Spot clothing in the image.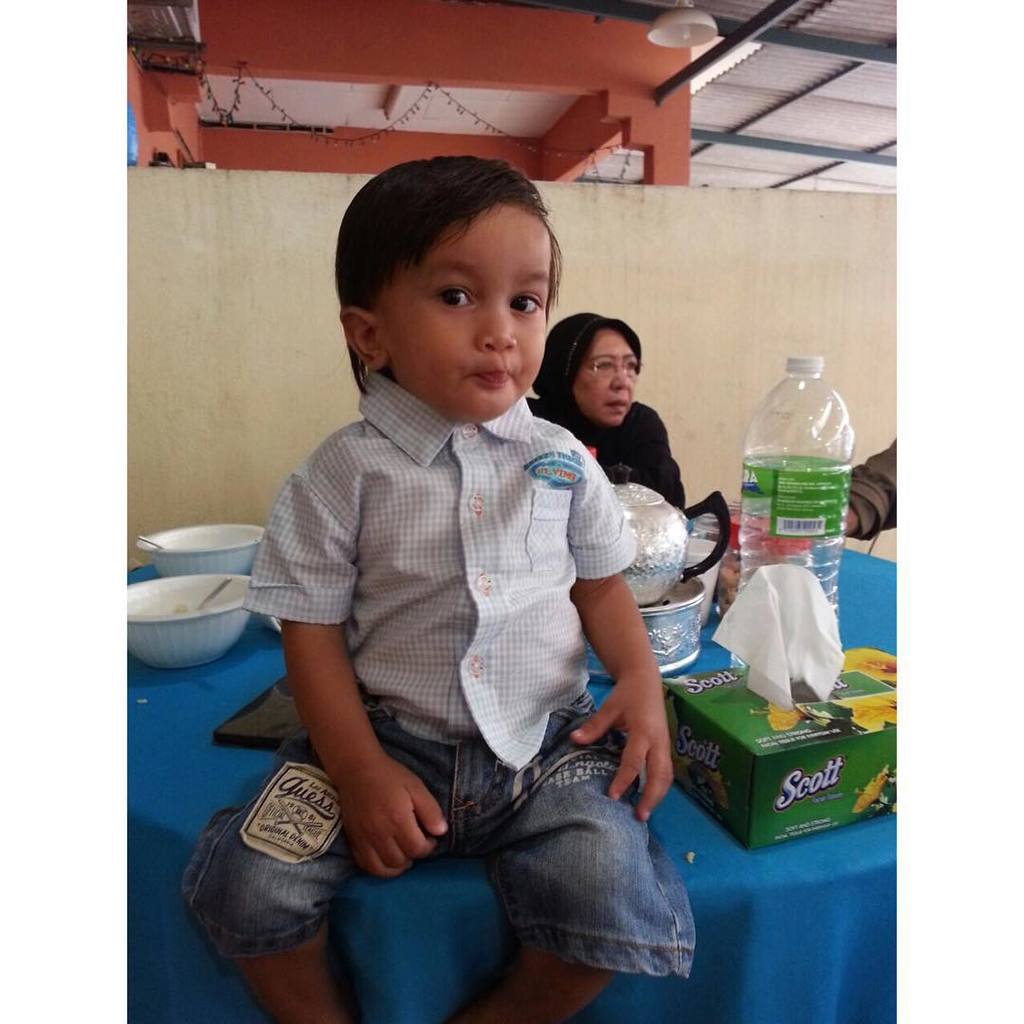
clothing found at box(190, 353, 716, 1023).
